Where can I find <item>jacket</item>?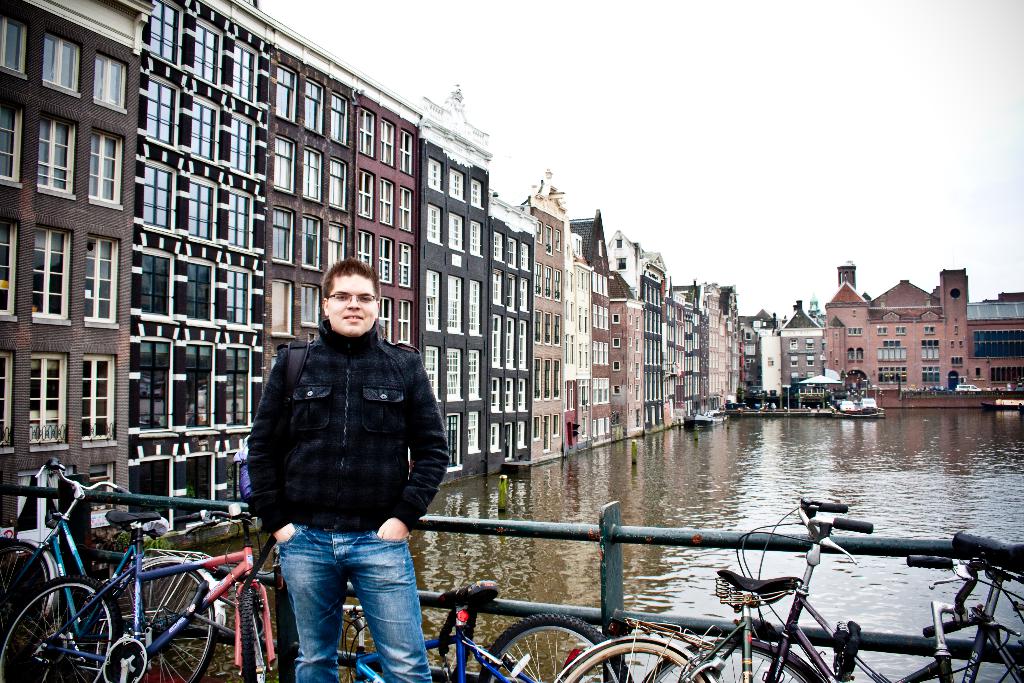
You can find it at {"left": 247, "top": 319, "right": 468, "bottom": 537}.
